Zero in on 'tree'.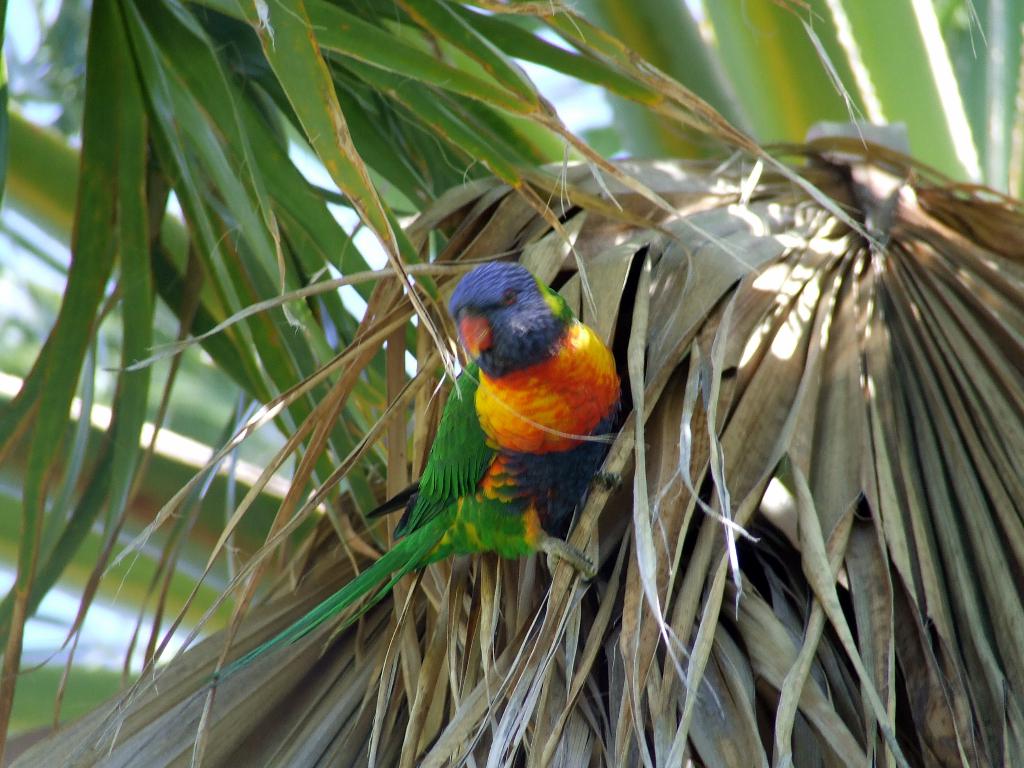
Zeroed in: 0,0,1023,767.
